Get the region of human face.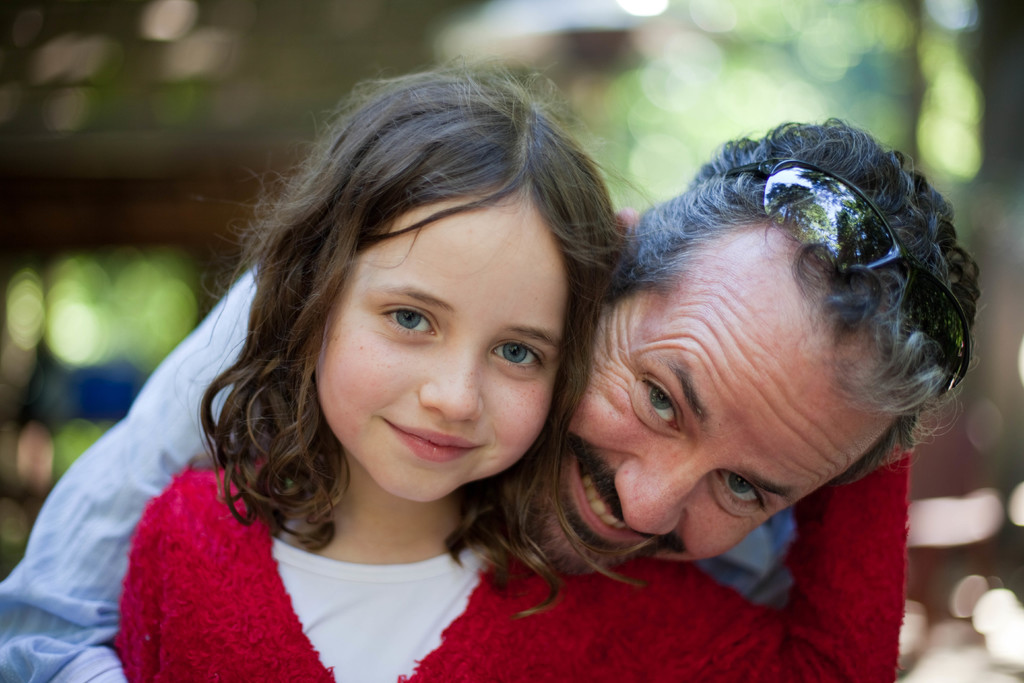
{"left": 316, "top": 199, "right": 574, "bottom": 503}.
